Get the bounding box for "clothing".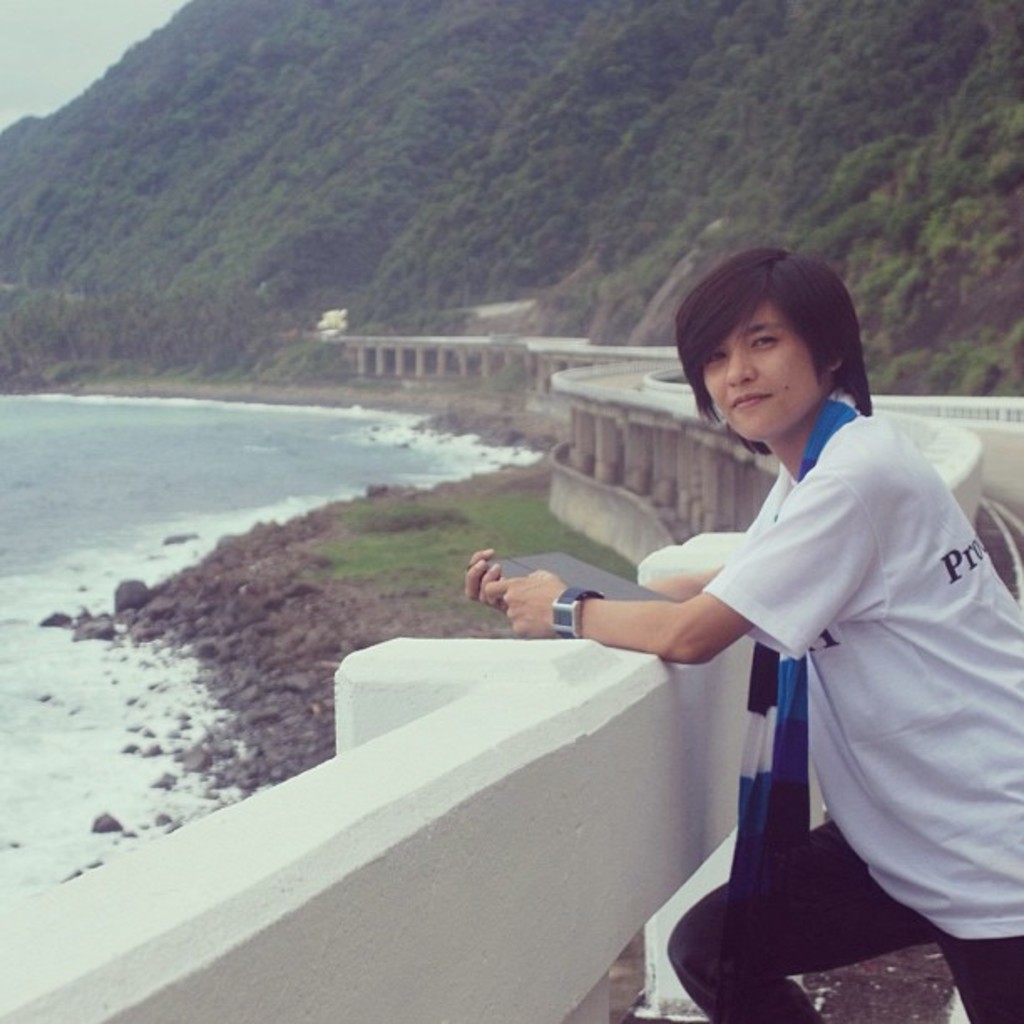
rect(658, 407, 1022, 1022).
